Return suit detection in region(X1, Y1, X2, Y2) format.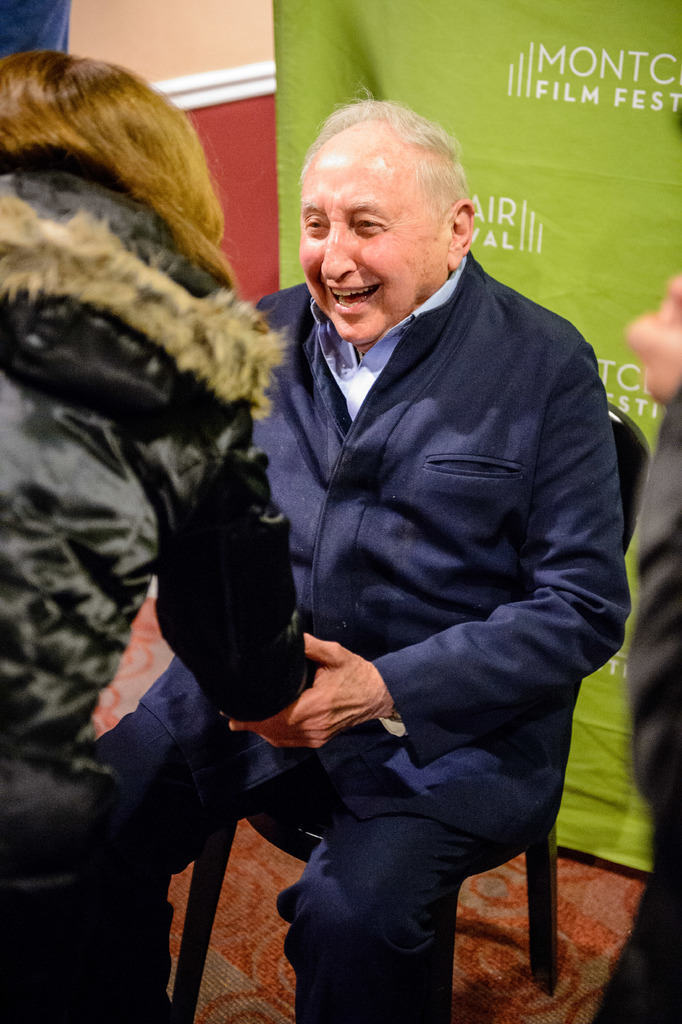
region(199, 168, 631, 993).
